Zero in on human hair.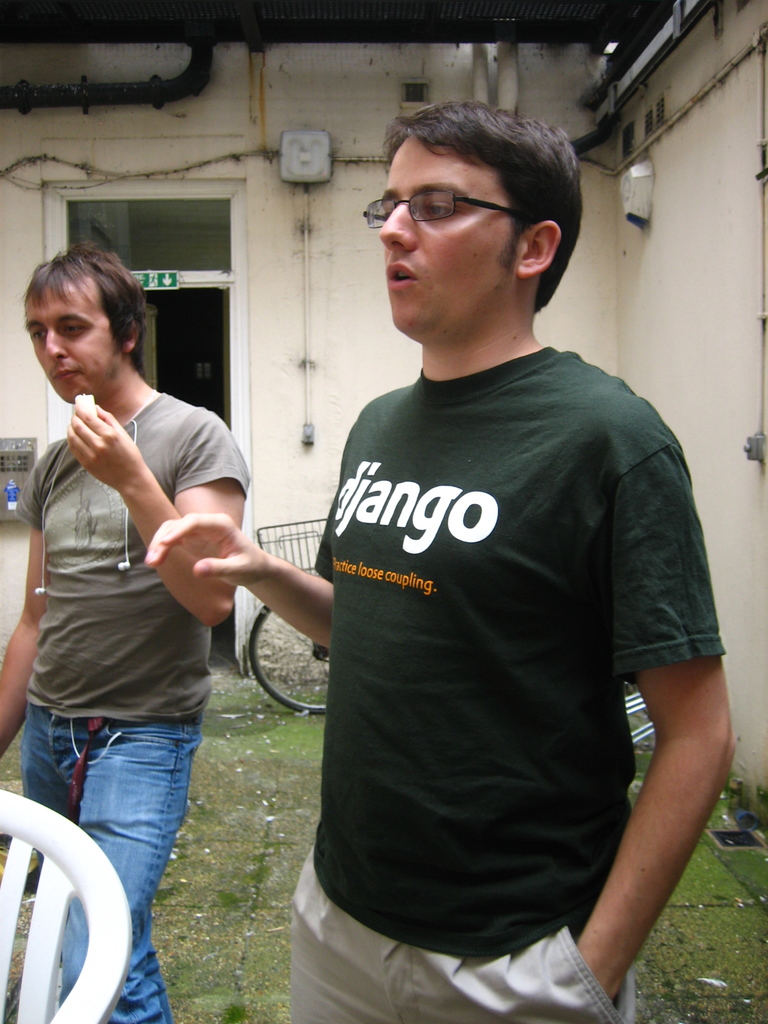
Zeroed in: crop(371, 97, 579, 284).
